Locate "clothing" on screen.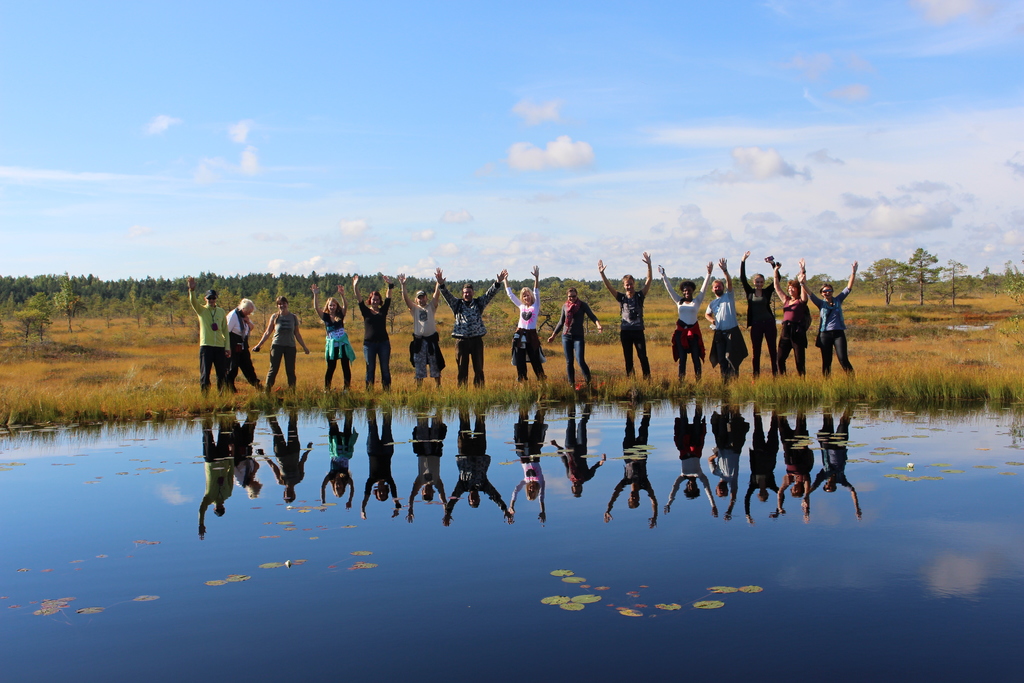
On screen at <region>554, 297, 595, 383</region>.
